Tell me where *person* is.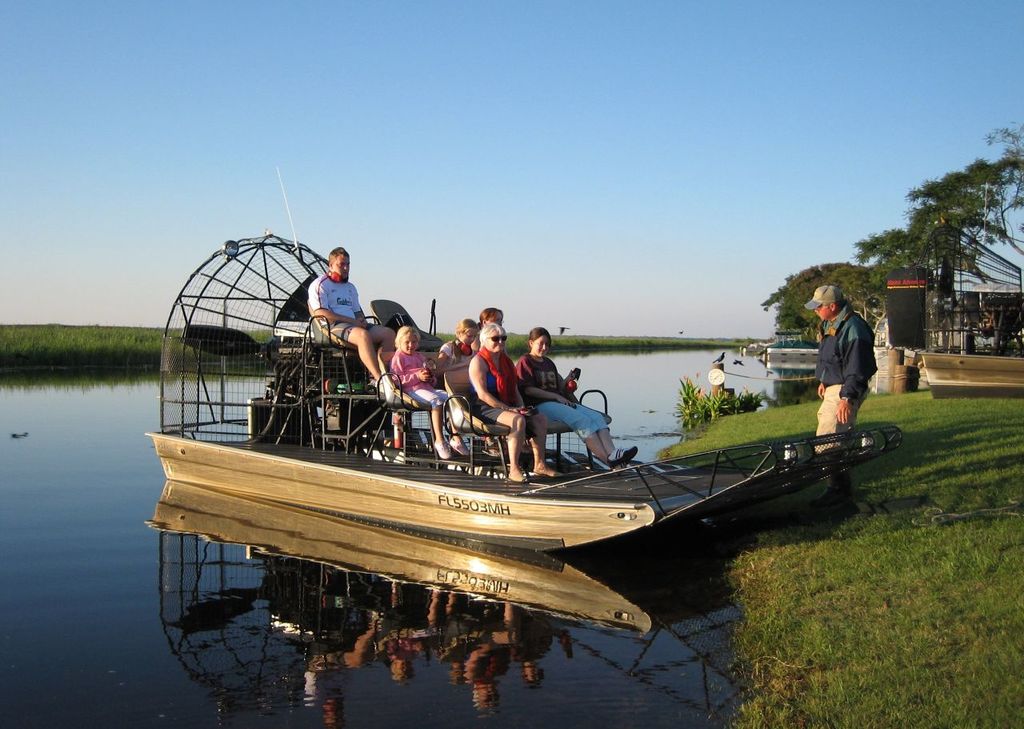
*person* is at (left=512, top=328, right=641, bottom=470).
